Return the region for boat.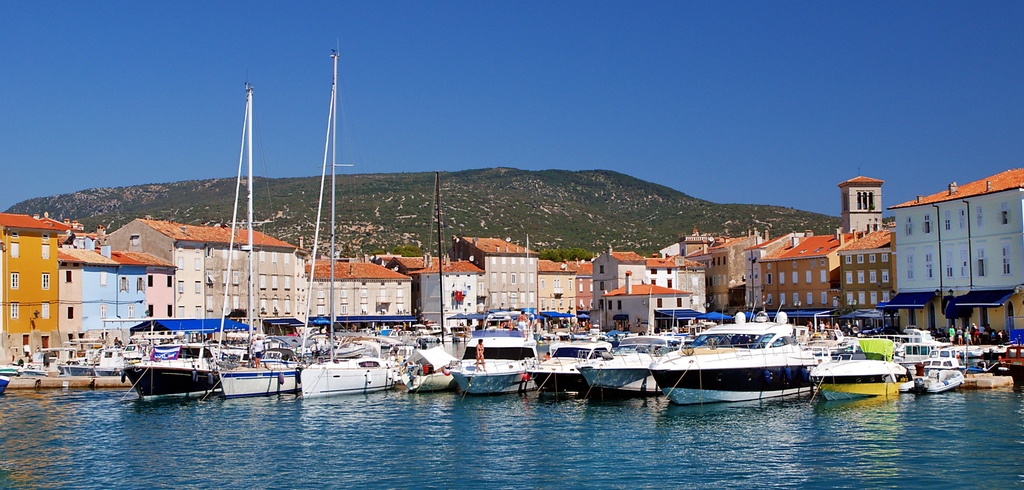
<region>618, 334, 695, 350</region>.
